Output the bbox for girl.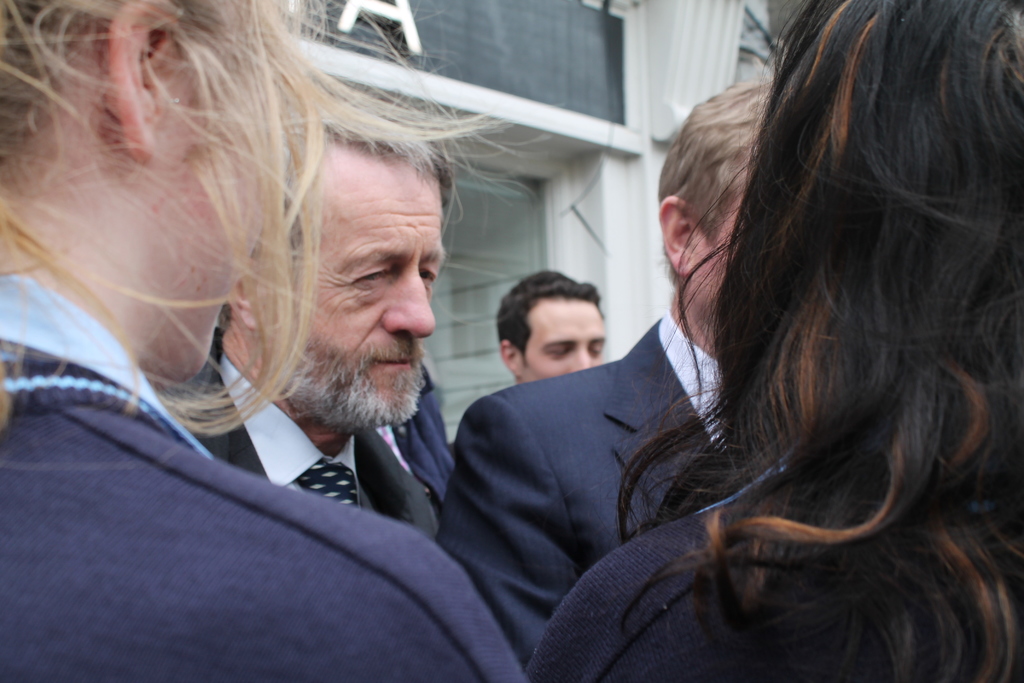
529, 0, 1023, 682.
